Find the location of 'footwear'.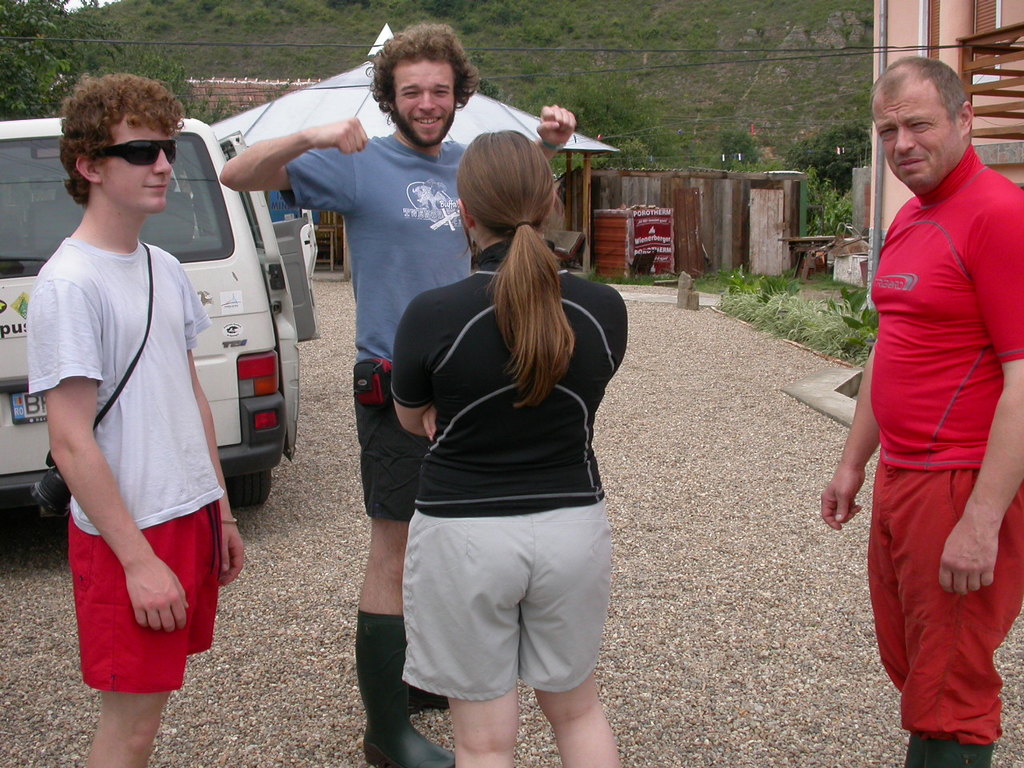
Location: 392,662,442,710.
